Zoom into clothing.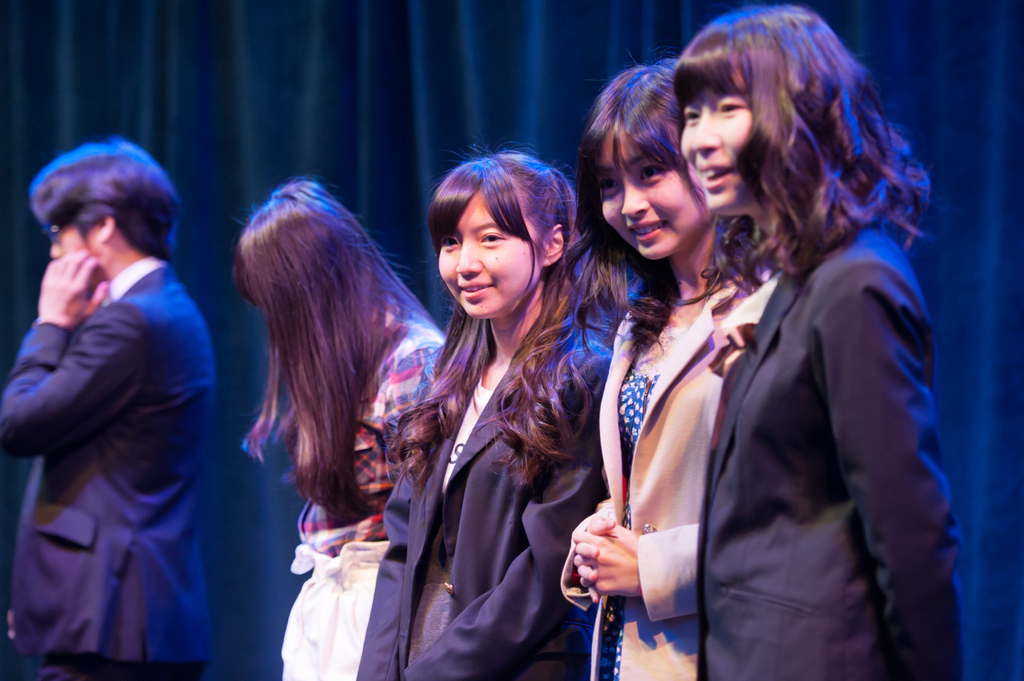
Zoom target: region(353, 312, 620, 680).
